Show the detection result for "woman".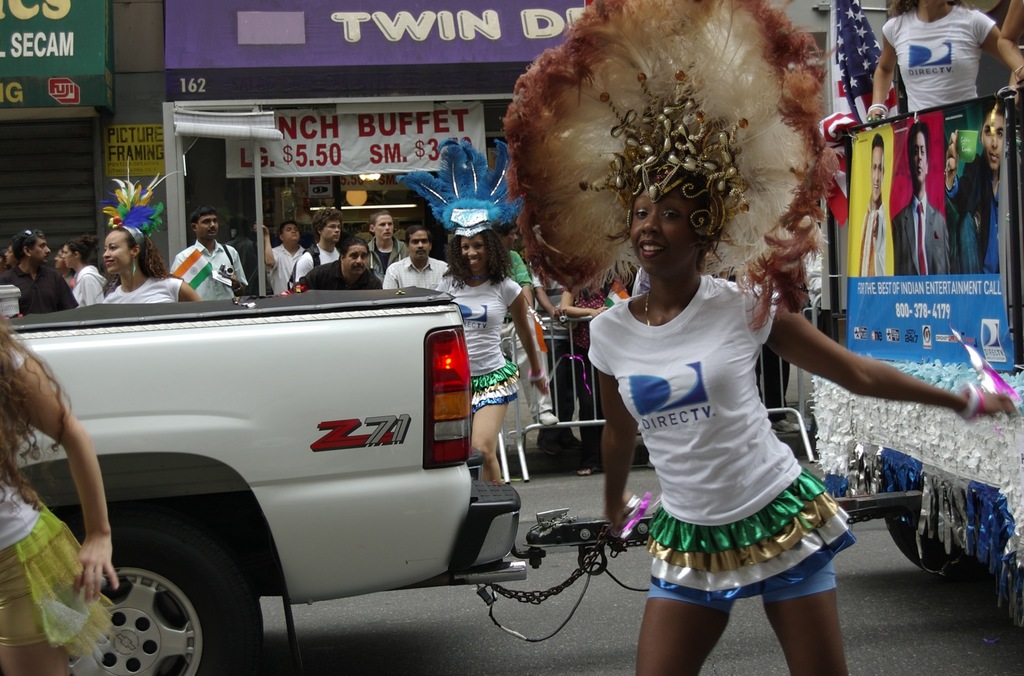
<box>861,0,1001,122</box>.
